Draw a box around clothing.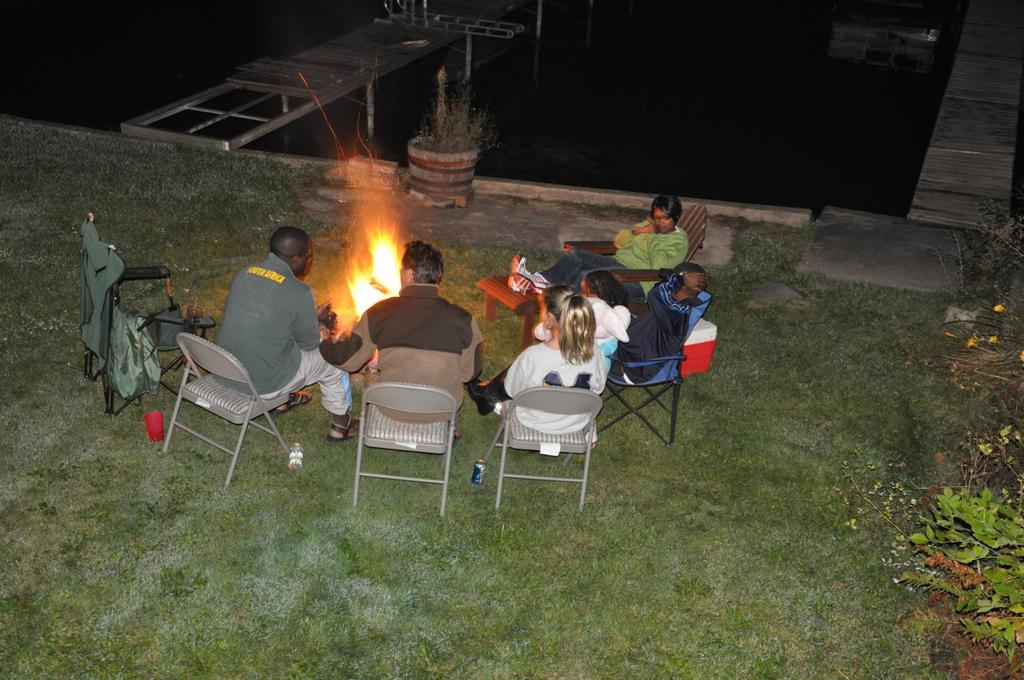
crop(467, 338, 611, 433).
